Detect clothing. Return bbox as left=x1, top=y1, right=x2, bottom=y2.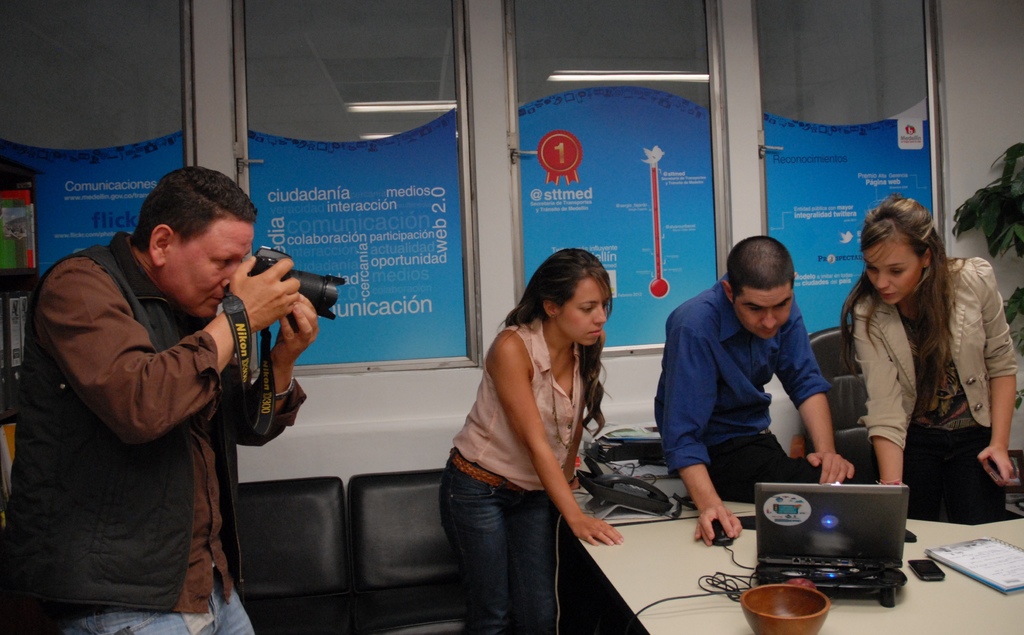
left=442, top=315, right=586, bottom=634.
